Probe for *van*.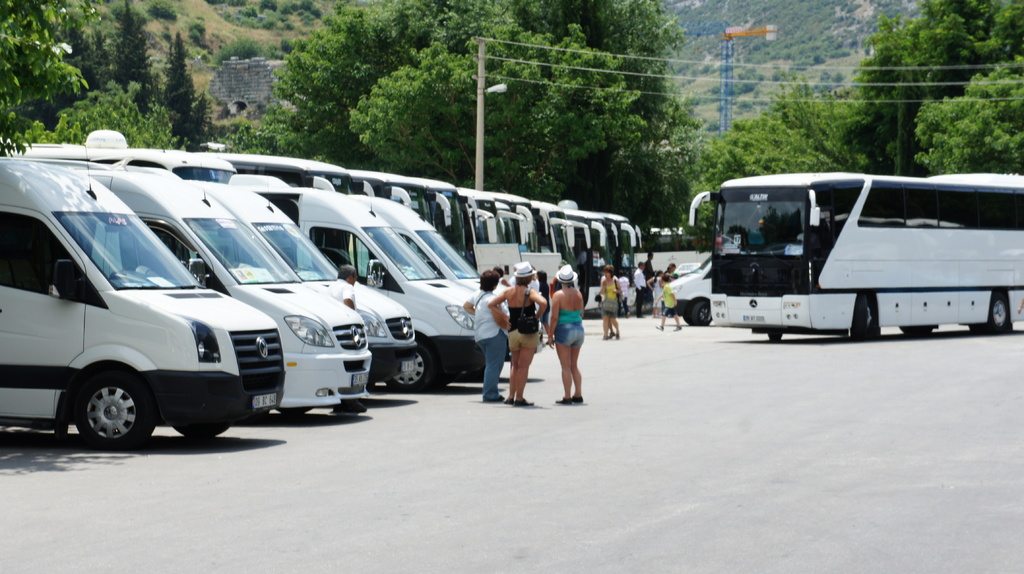
Probe result: (669, 261, 713, 328).
